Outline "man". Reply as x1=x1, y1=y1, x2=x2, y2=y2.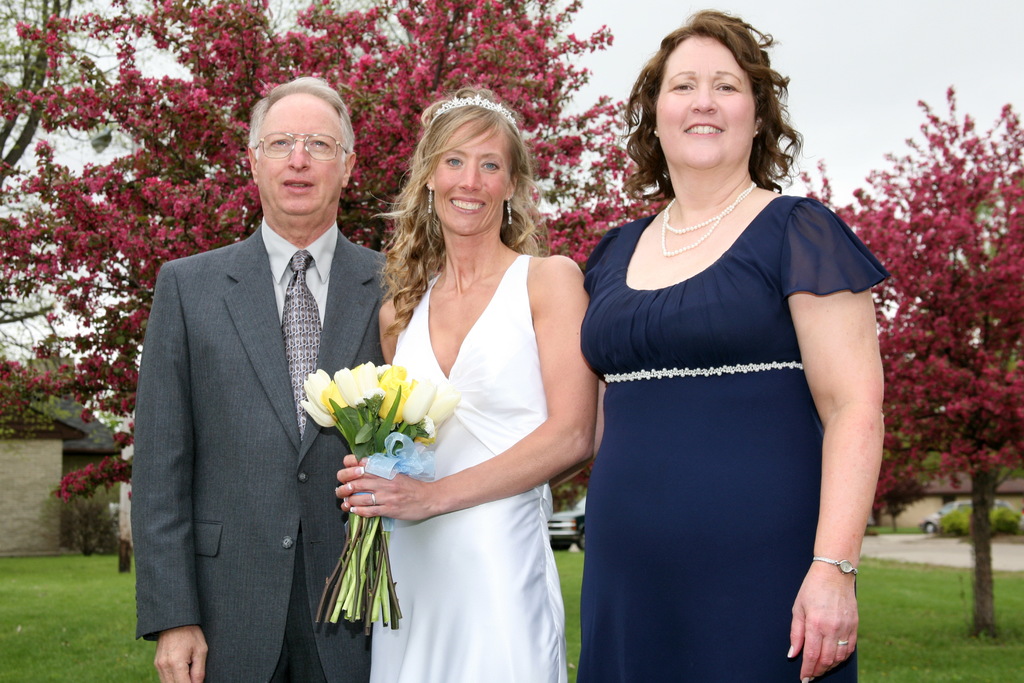
x1=131, y1=66, x2=392, y2=682.
